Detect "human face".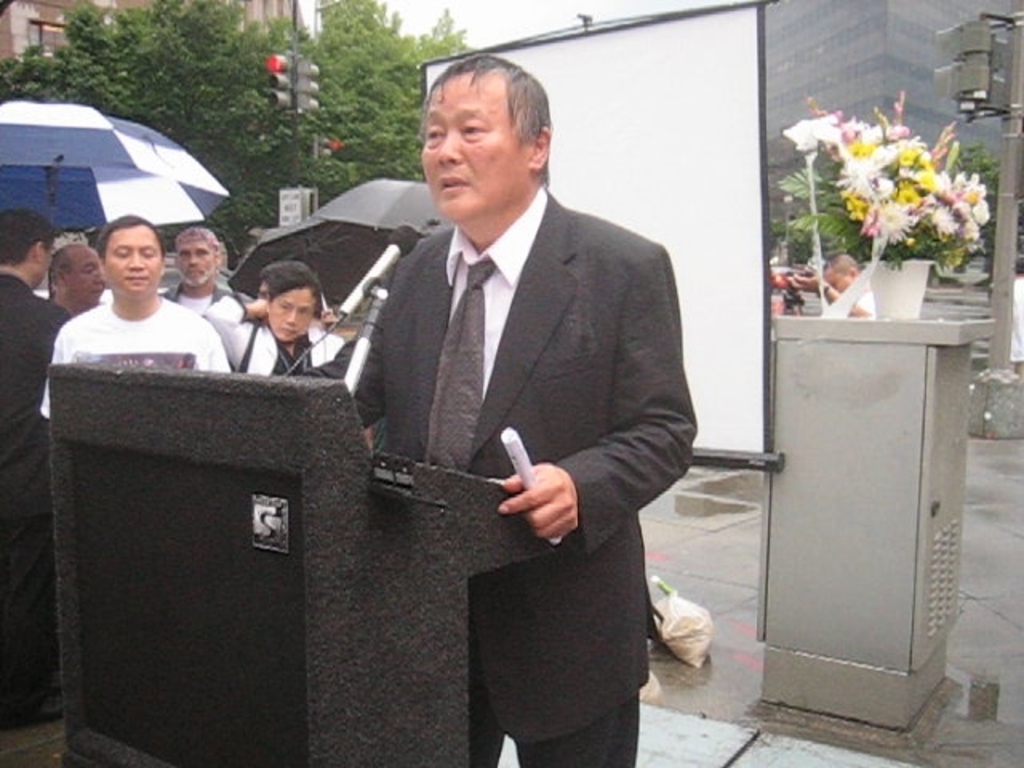
Detected at Rect(43, 237, 56, 278).
